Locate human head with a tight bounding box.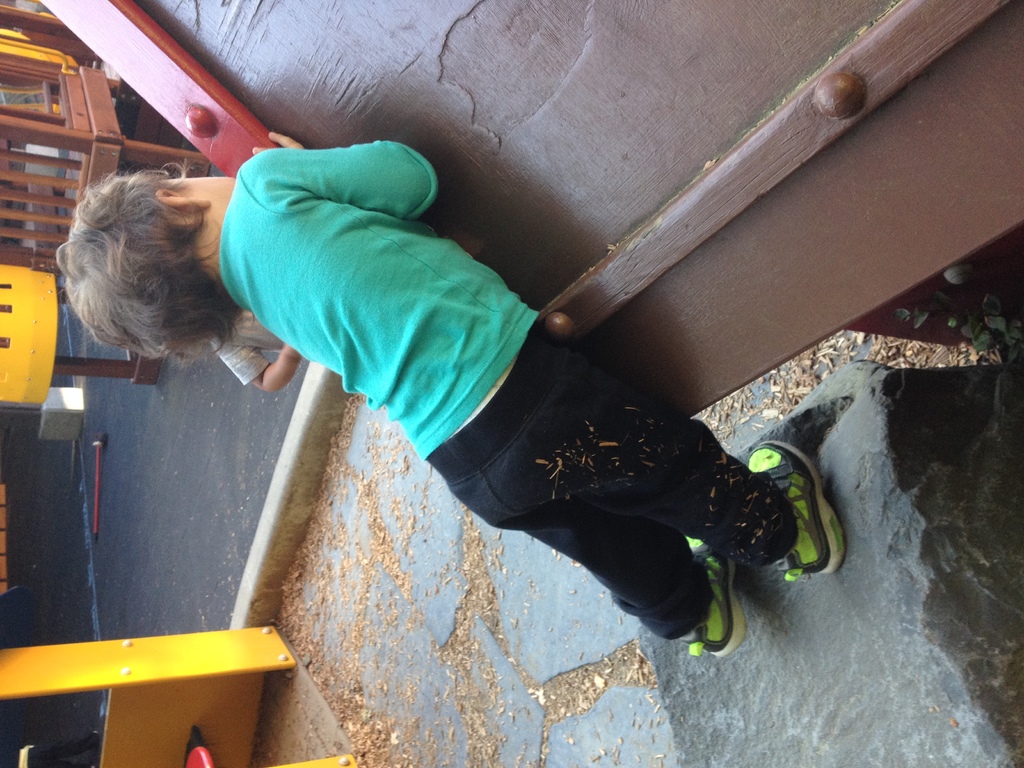
{"left": 54, "top": 170, "right": 237, "bottom": 364}.
